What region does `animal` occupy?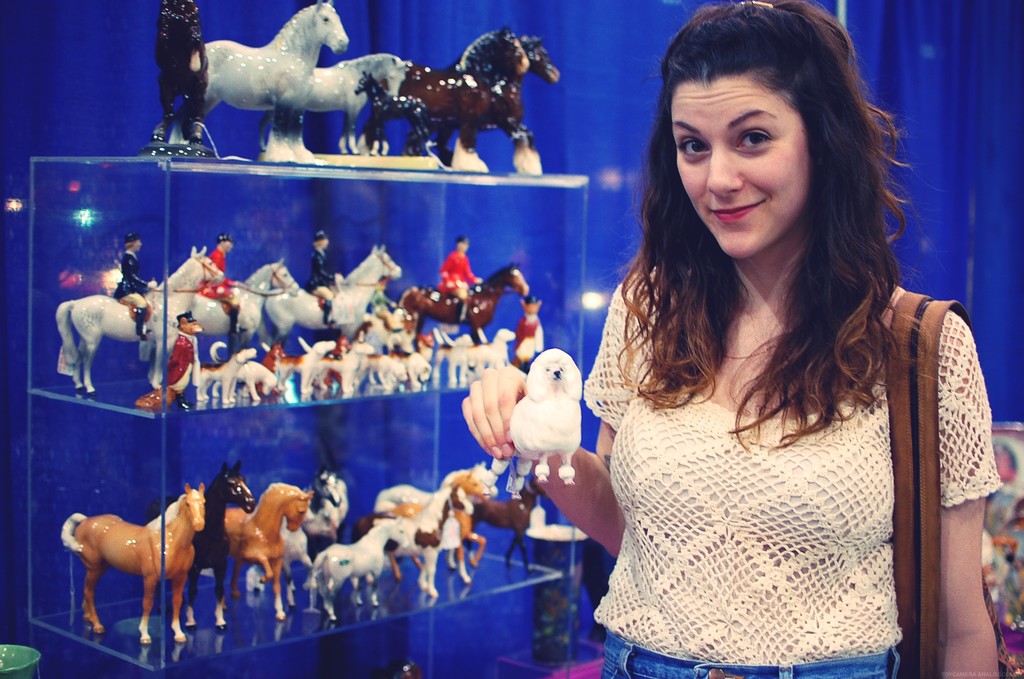
<box>259,52,412,157</box>.
